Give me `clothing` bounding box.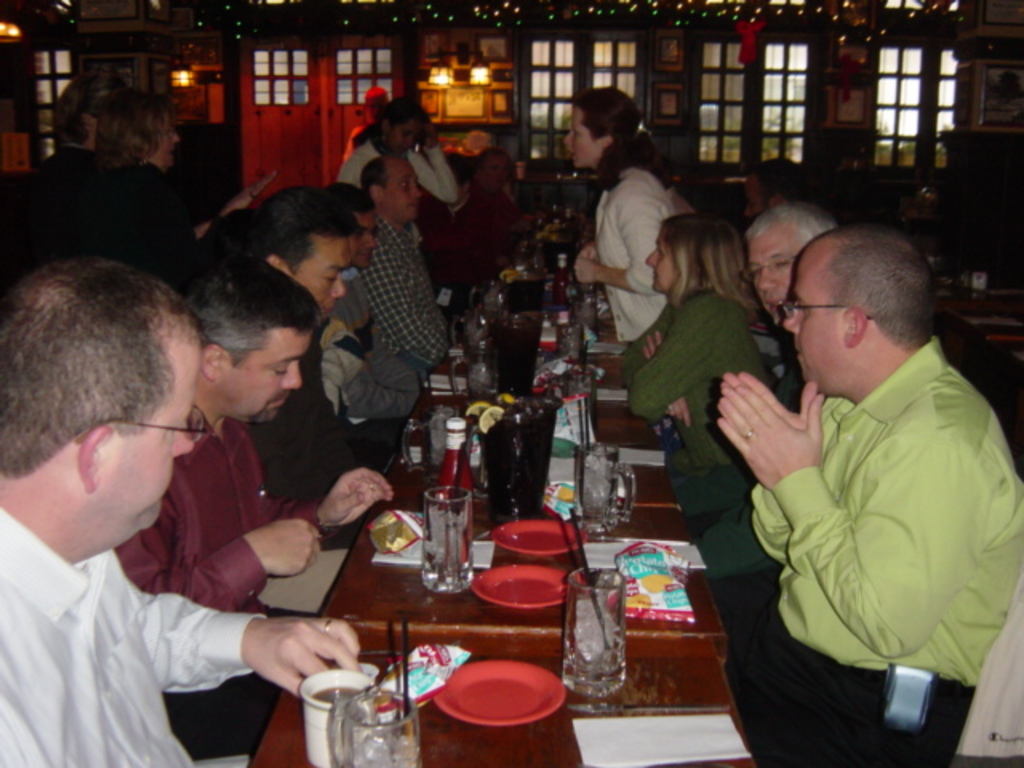
left=595, top=163, right=675, bottom=339.
